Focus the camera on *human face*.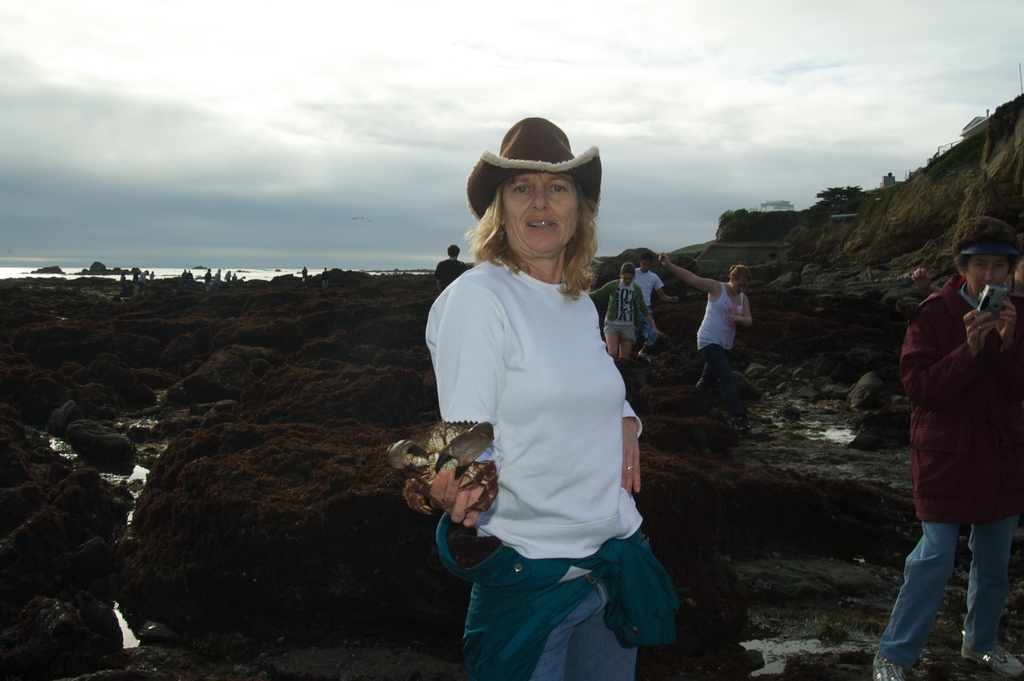
Focus region: x1=503, y1=172, x2=580, y2=263.
